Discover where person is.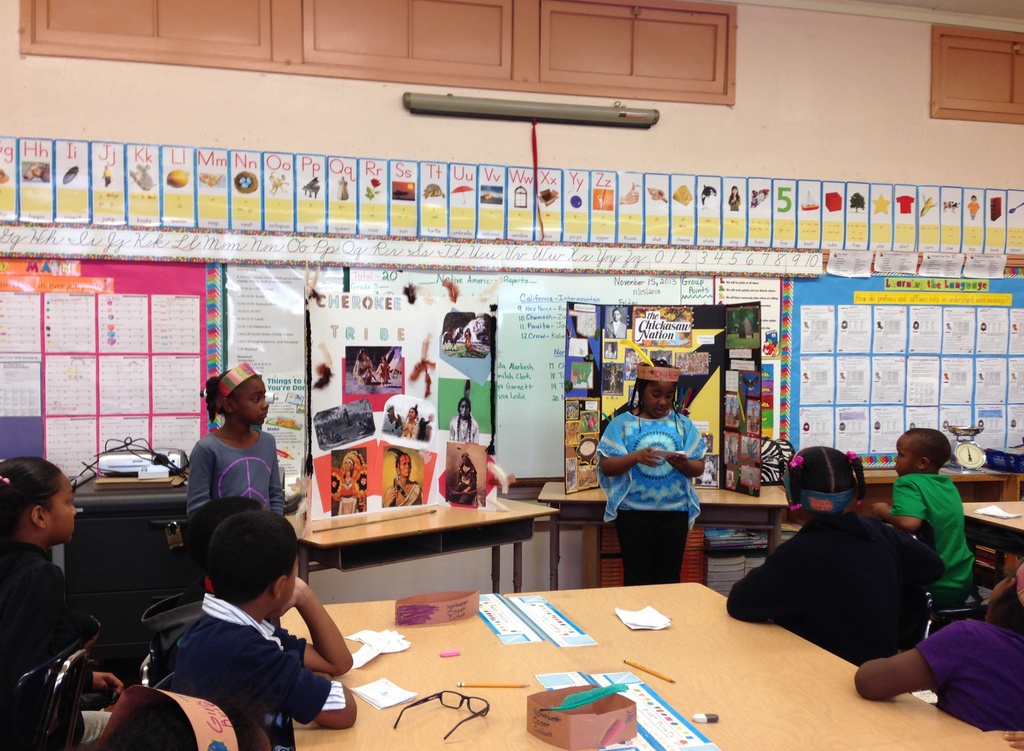
Discovered at {"x1": 866, "y1": 425, "x2": 977, "y2": 603}.
